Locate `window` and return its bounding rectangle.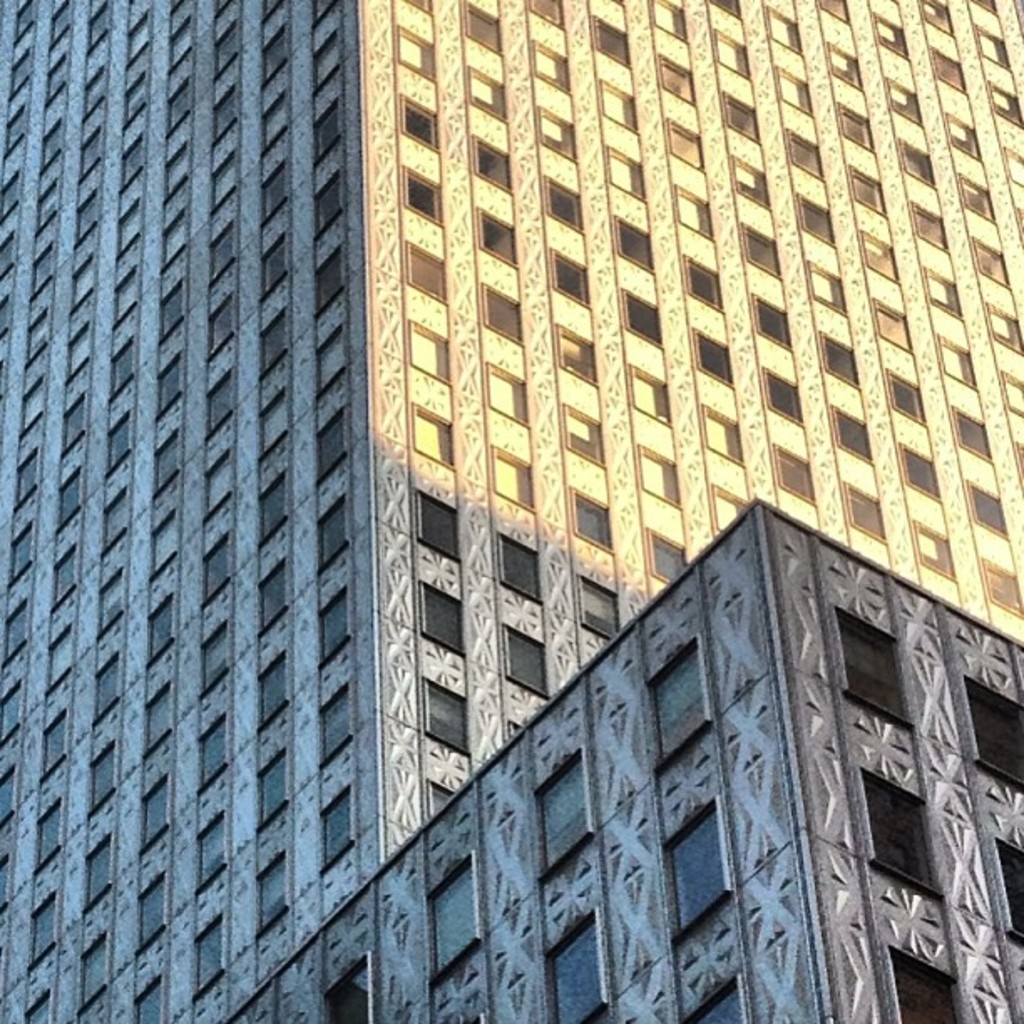
bbox(142, 776, 171, 862).
